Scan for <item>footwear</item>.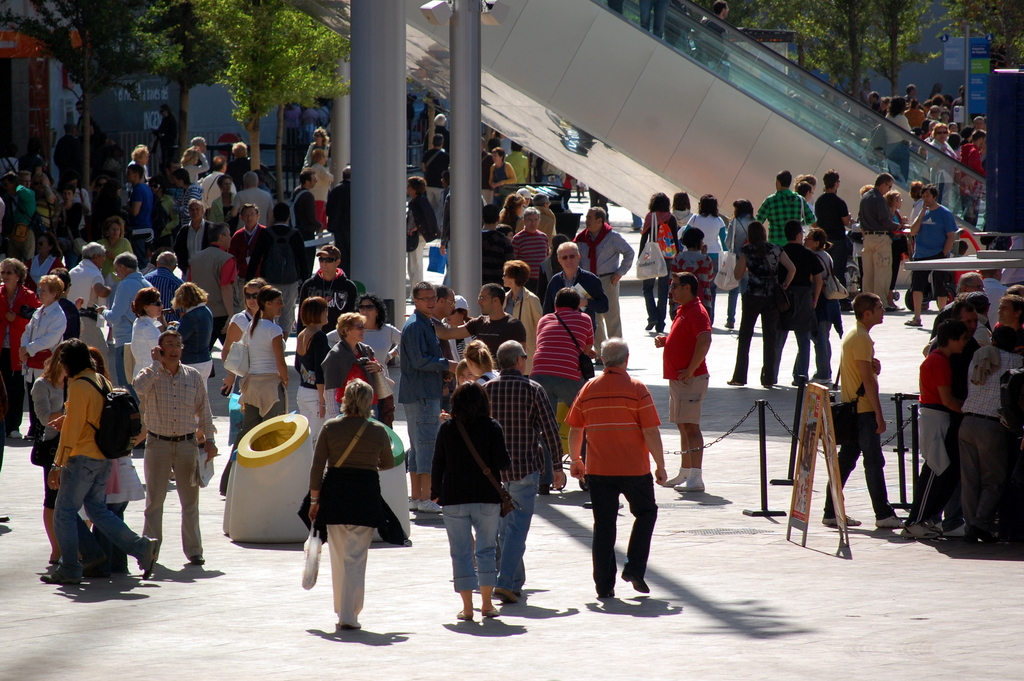
Scan result: rect(806, 377, 830, 387).
